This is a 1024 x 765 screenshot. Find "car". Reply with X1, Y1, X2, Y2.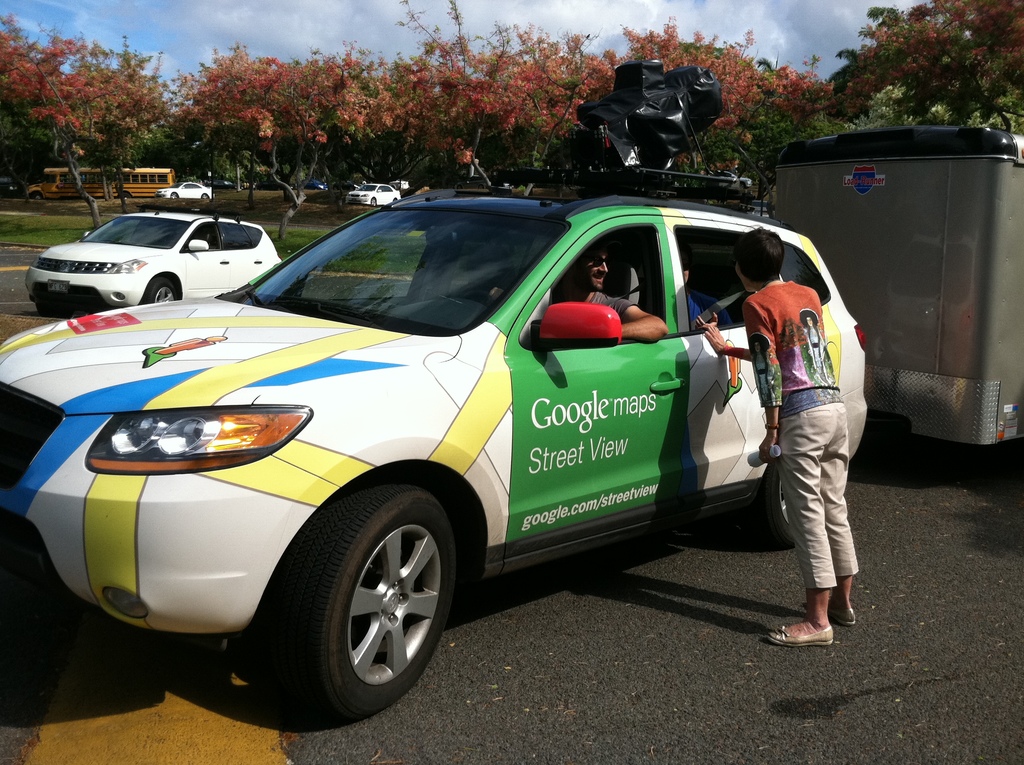
207, 179, 237, 188.
